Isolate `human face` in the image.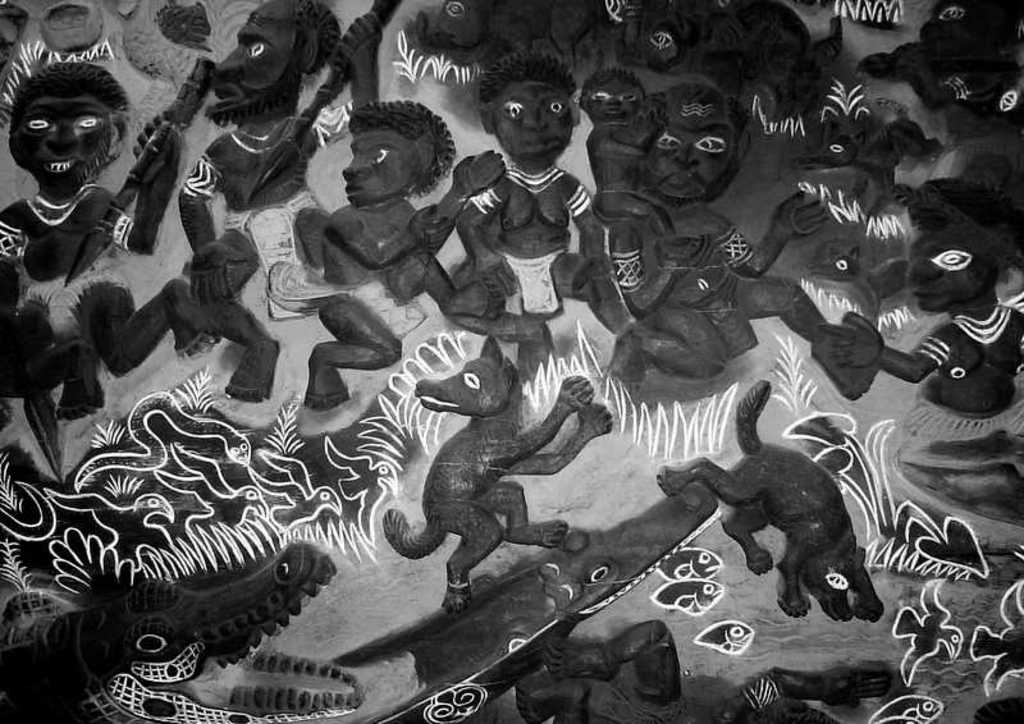
Isolated region: (13, 97, 116, 191).
